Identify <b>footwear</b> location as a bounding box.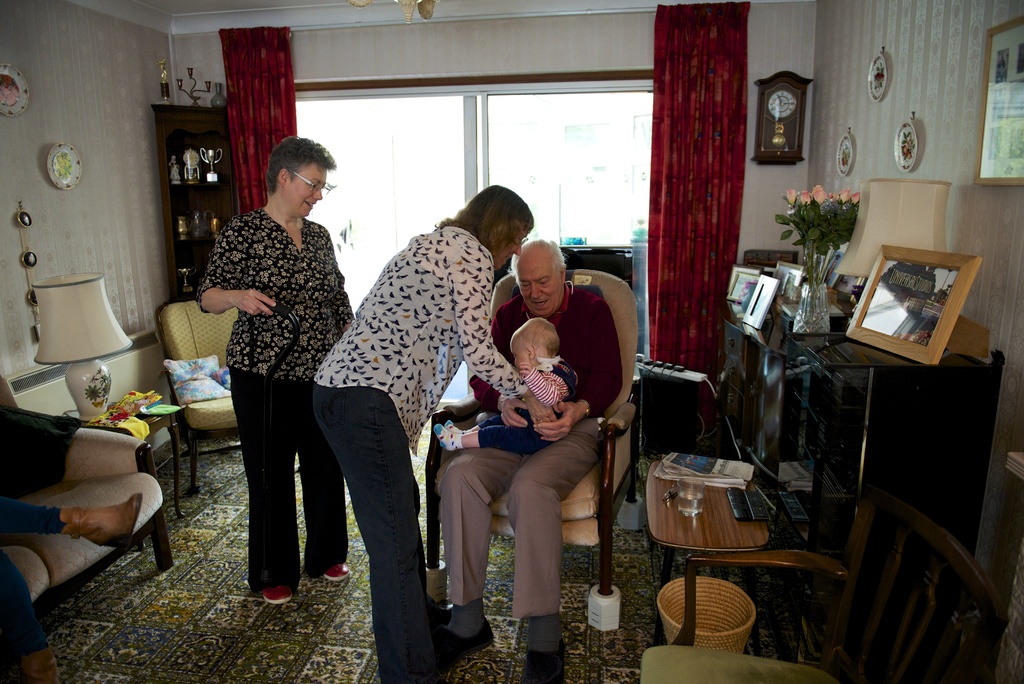
pyautogui.locateOnScreen(449, 619, 490, 656).
